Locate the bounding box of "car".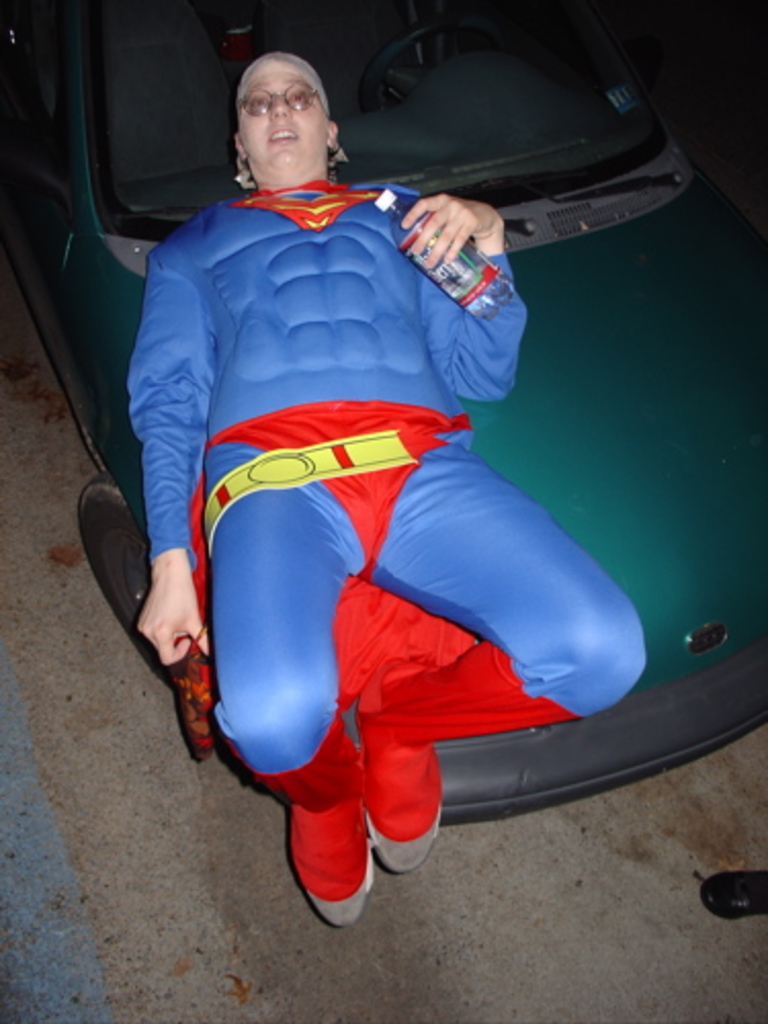
Bounding box: <box>0,0,766,840</box>.
